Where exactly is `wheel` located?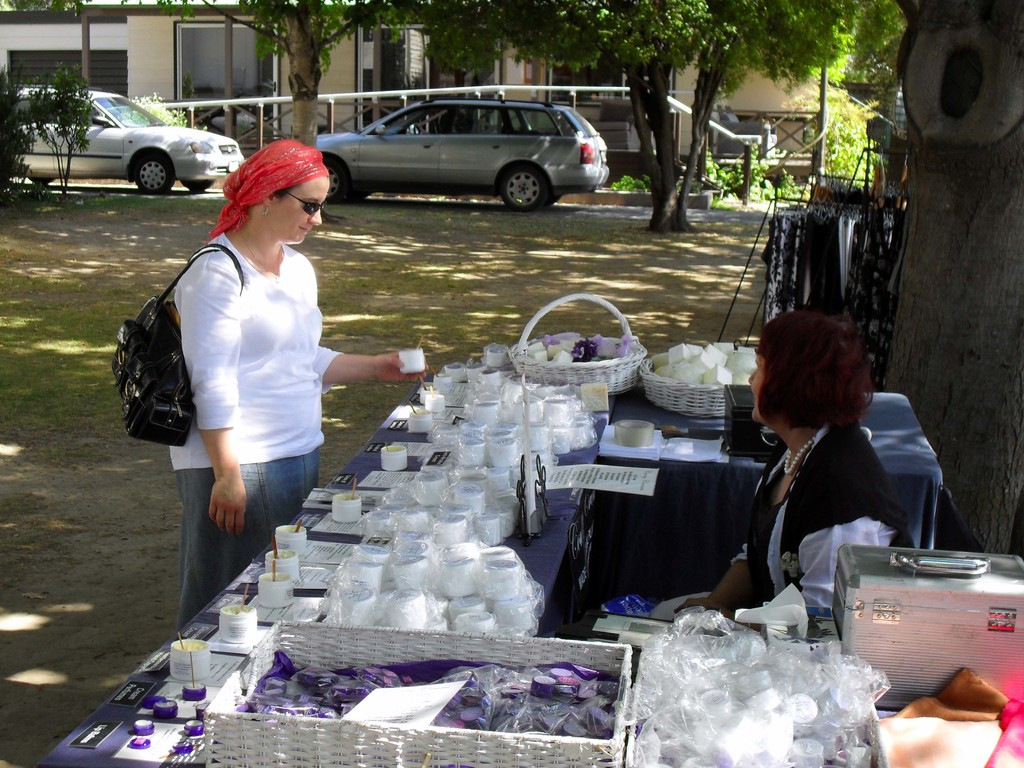
Its bounding box is (320,156,351,209).
